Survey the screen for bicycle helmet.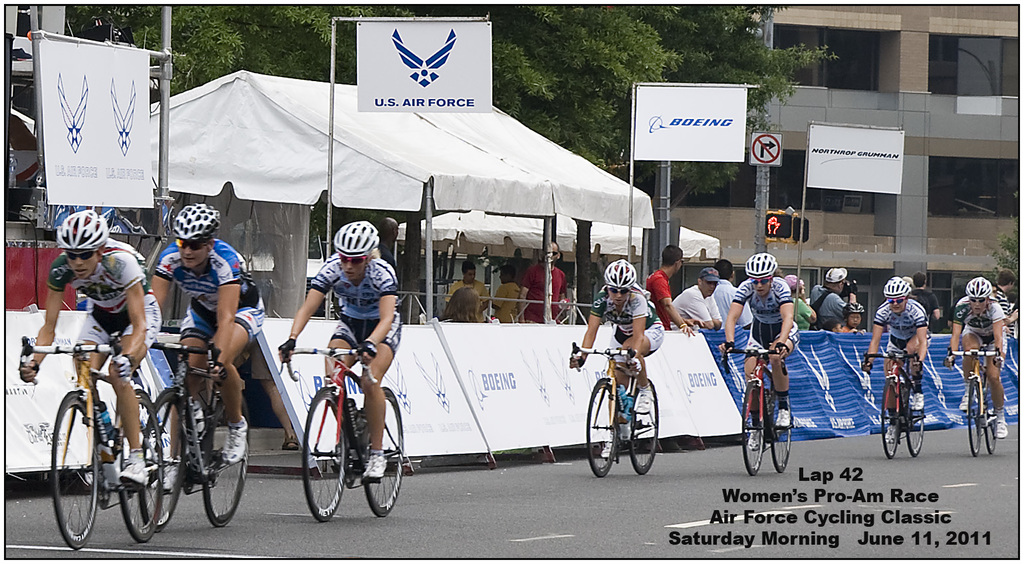
Survey found: bbox(887, 275, 916, 306).
